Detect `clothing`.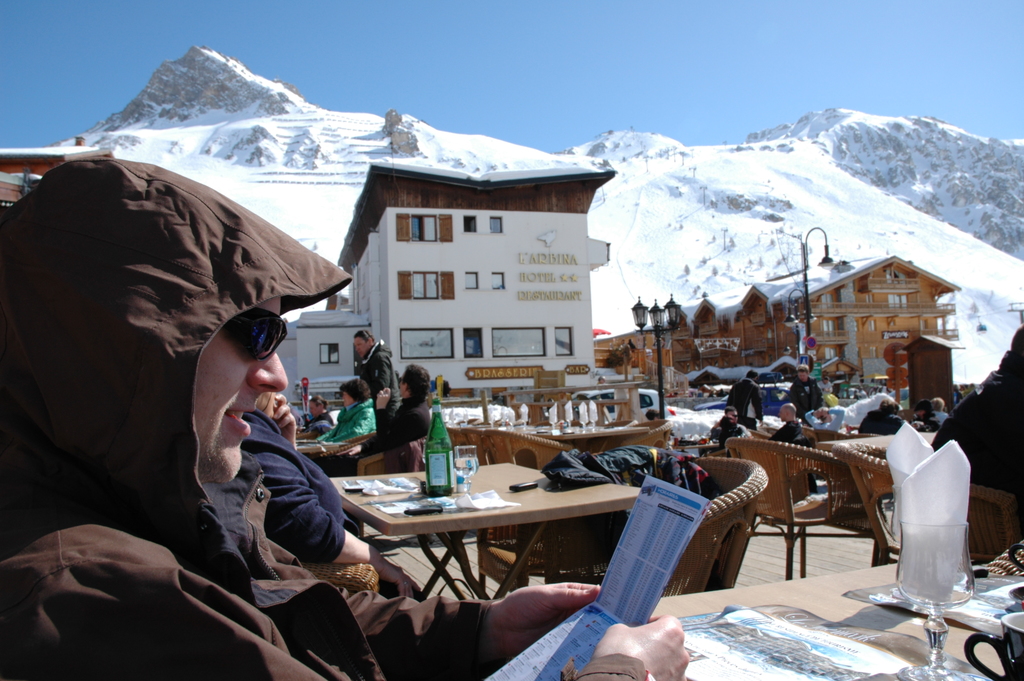
Detected at crop(727, 377, 764, 429).
